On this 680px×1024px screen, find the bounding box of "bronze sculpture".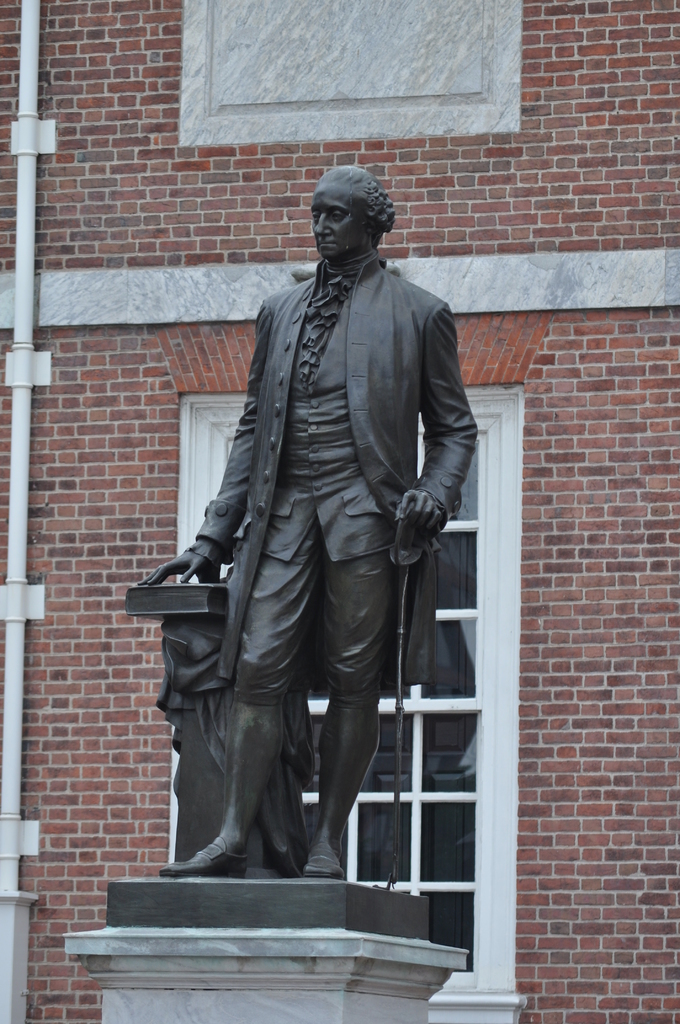
Bounding box: pyautogui.locateOnScreen(160, 153, 473, 918).
